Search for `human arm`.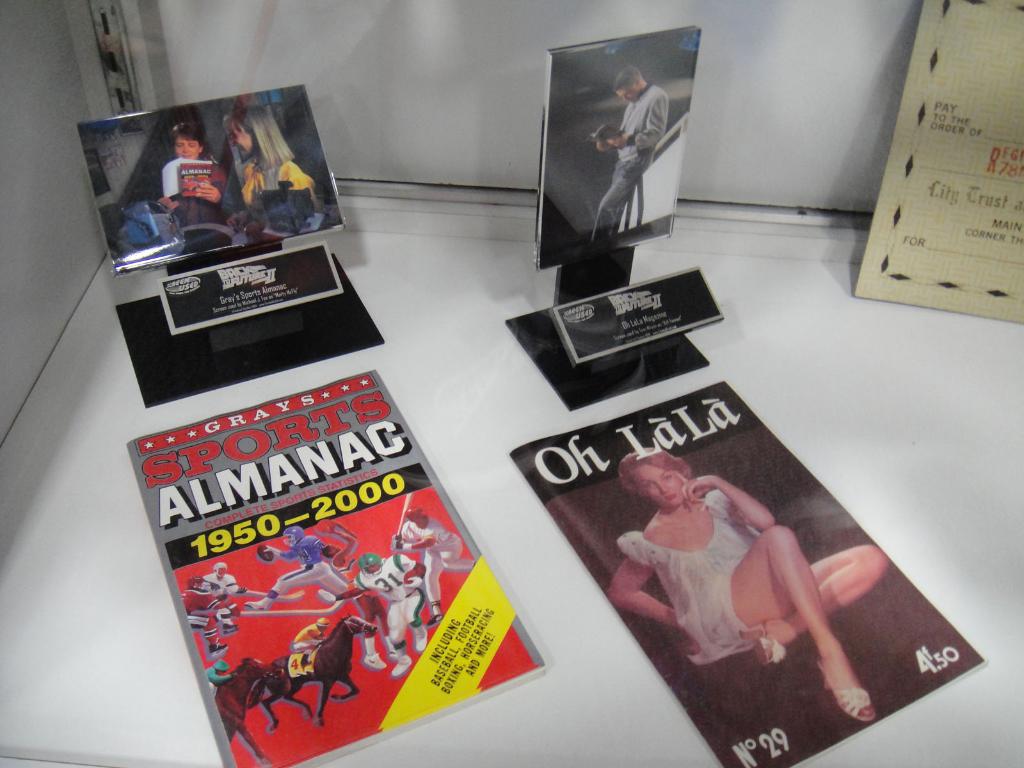
Found at <box>316,578,369,603</box>.
